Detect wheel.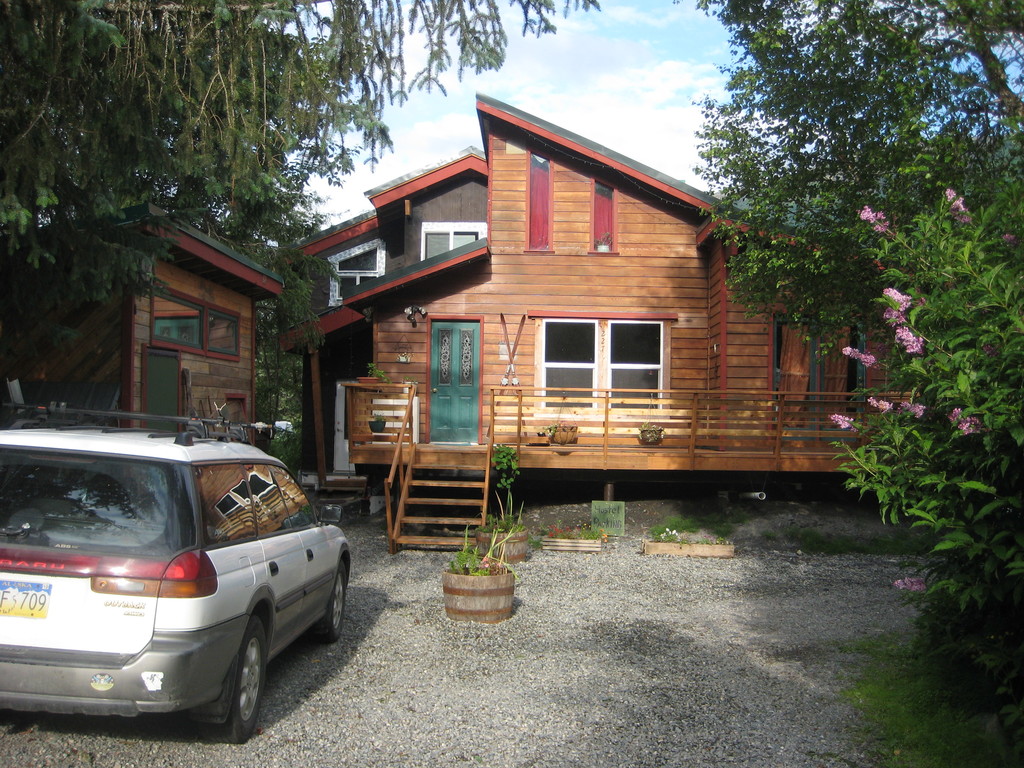
Detected at 202:621:266:748.
